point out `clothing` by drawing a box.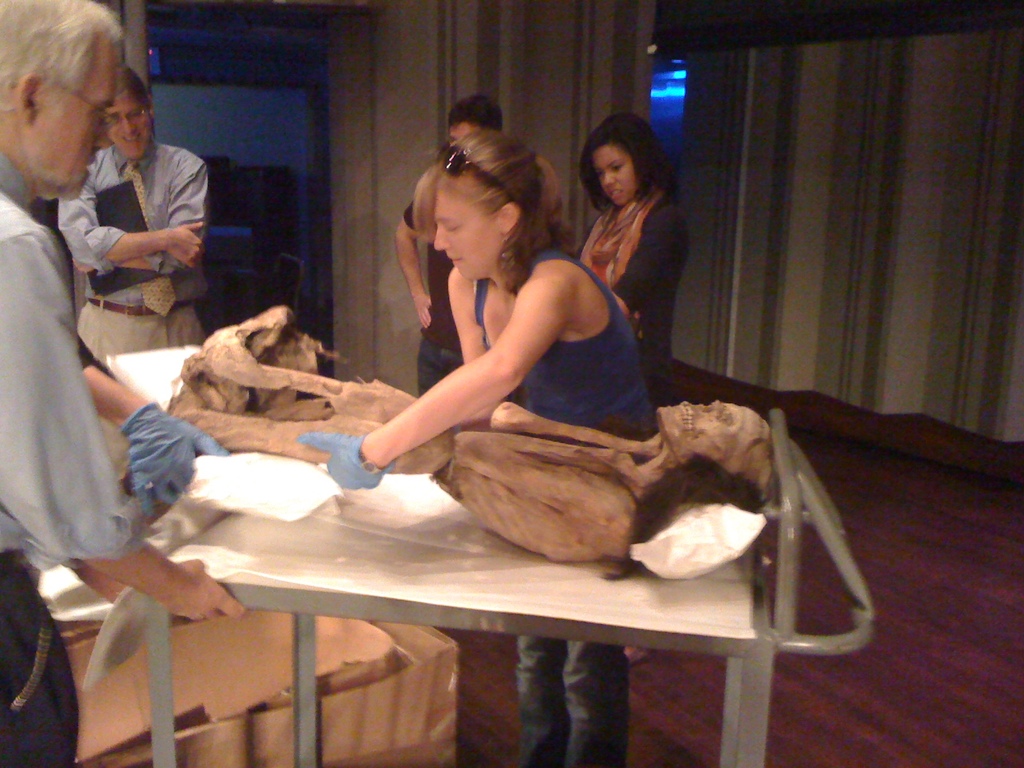
bbox(557, 187, 693, 401).
